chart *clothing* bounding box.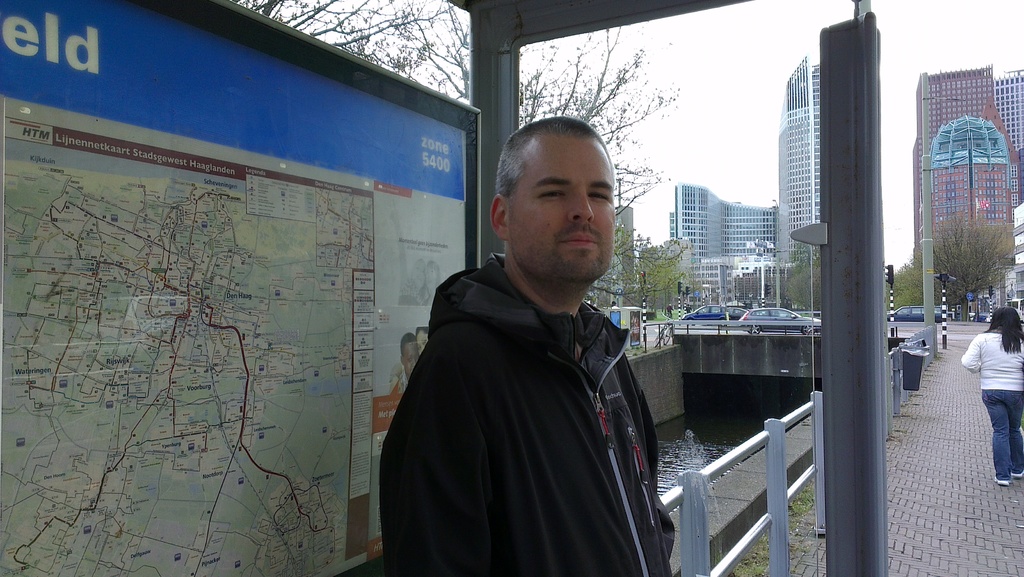
Charted: x1=373, y1=245, x2=673, y2=576.
